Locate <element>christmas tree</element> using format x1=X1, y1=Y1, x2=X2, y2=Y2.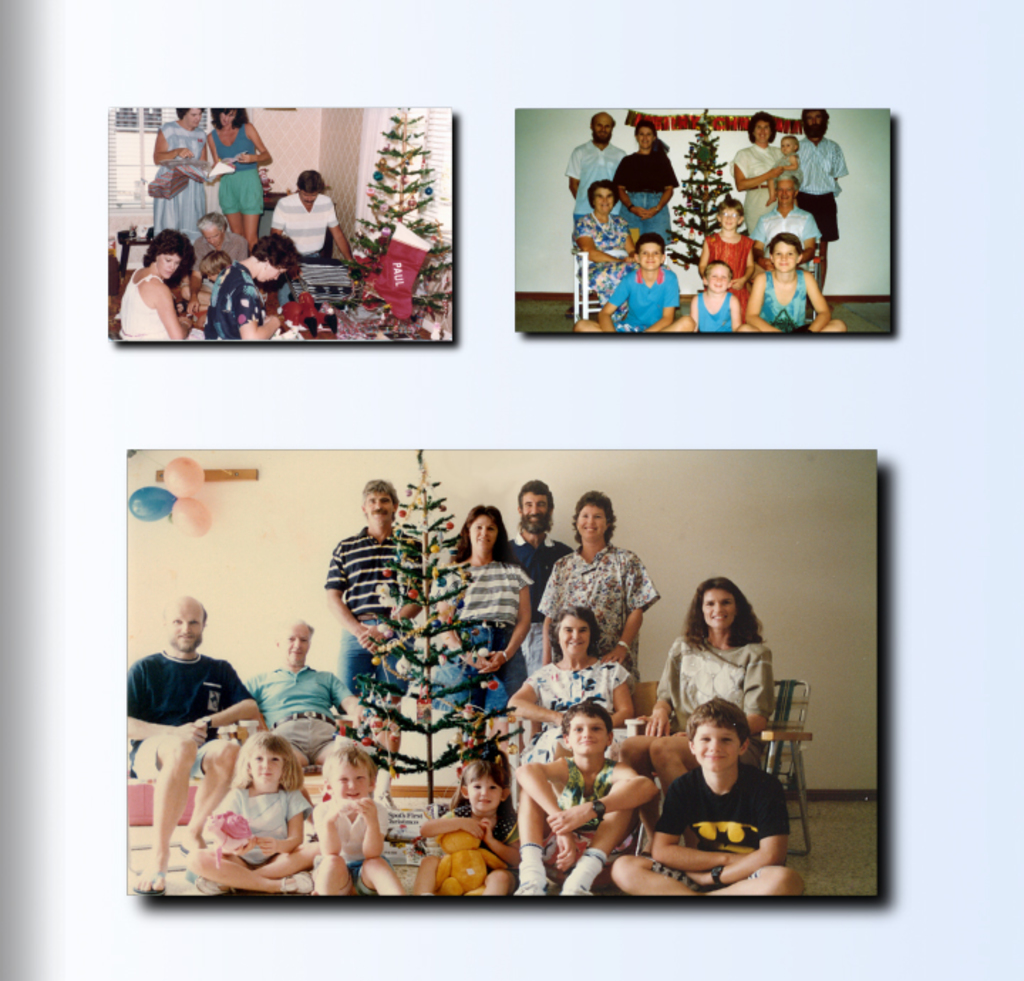
x1=667, y1=112, x2=738, y2=267.
